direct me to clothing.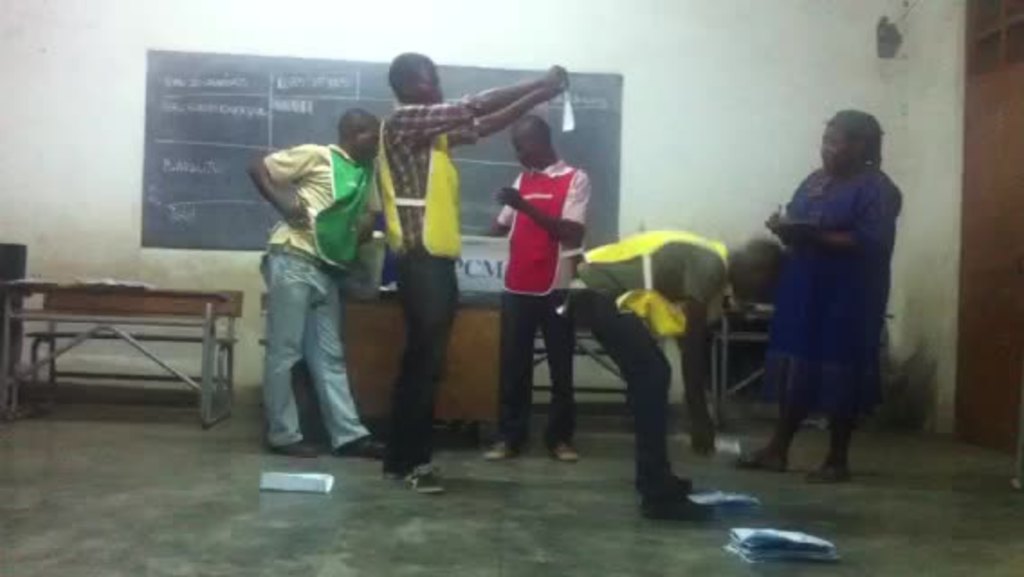
Direction: detection(265, 135, 370, 444).
